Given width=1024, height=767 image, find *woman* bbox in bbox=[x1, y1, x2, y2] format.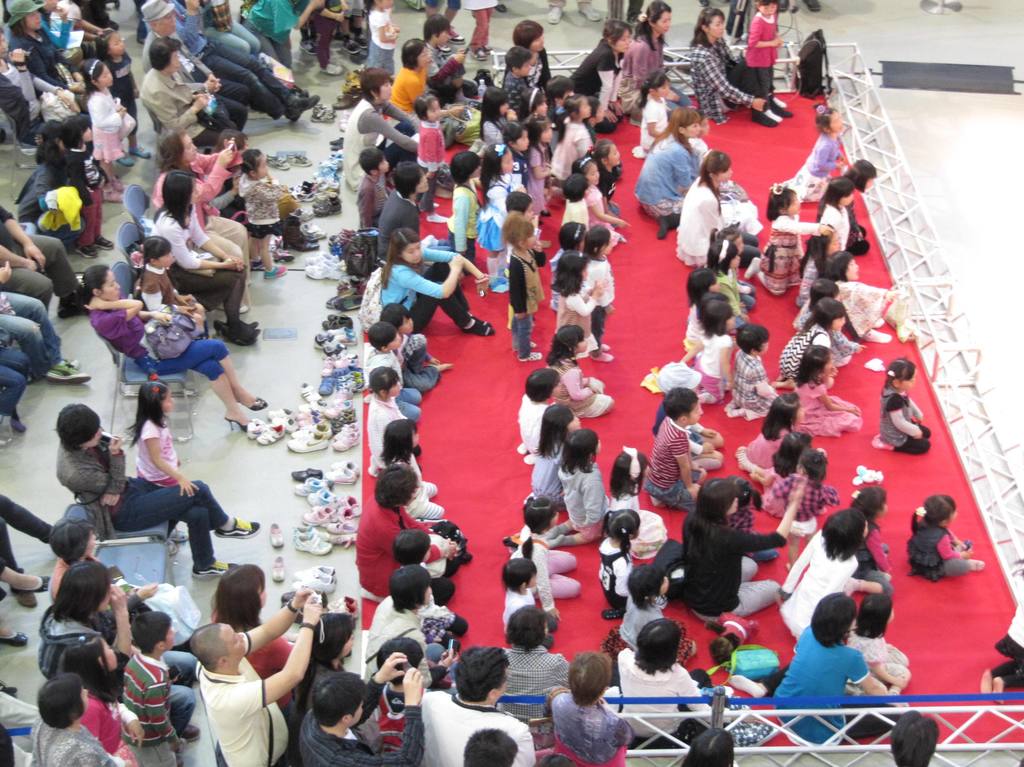
bbox=[145, 168, 265, 345].
